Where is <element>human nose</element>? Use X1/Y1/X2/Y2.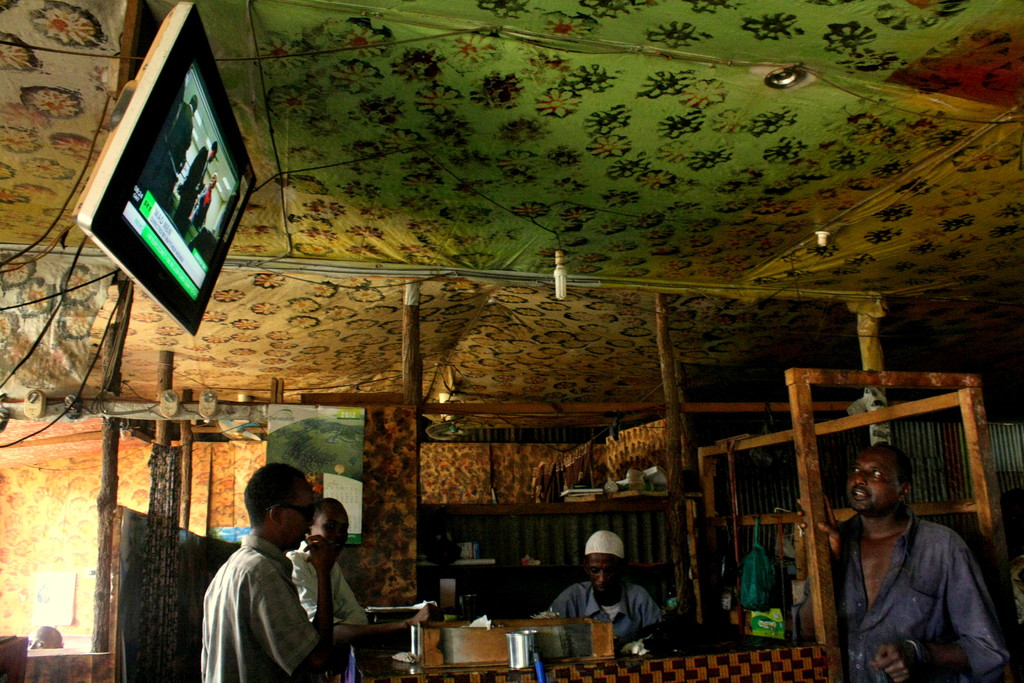
308/520/314/525.
